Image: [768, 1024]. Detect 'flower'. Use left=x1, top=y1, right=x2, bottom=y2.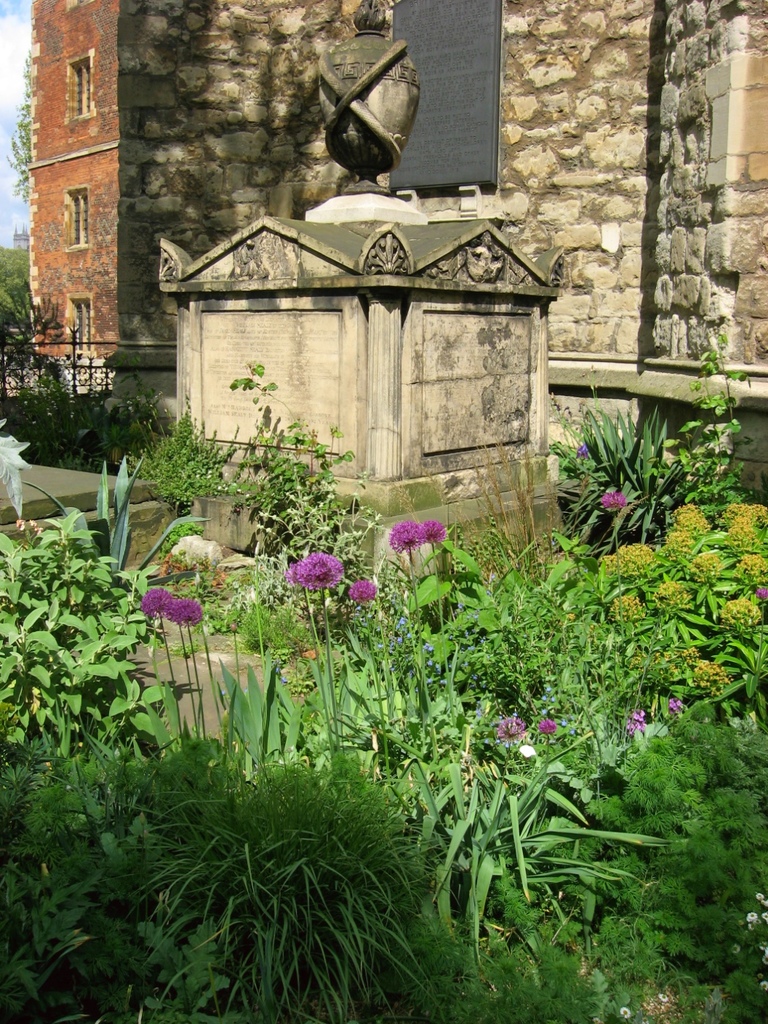
left=497, top=714, right=522, bottom=742.
